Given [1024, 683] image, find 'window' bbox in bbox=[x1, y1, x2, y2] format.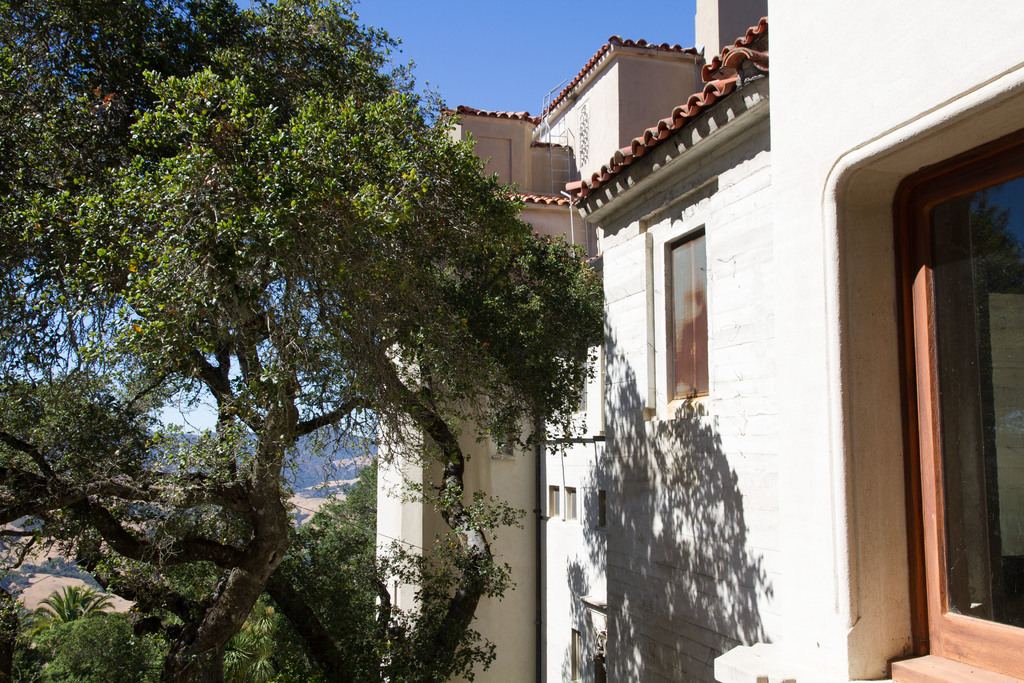
bbox=[665, 229, 706, 402].
